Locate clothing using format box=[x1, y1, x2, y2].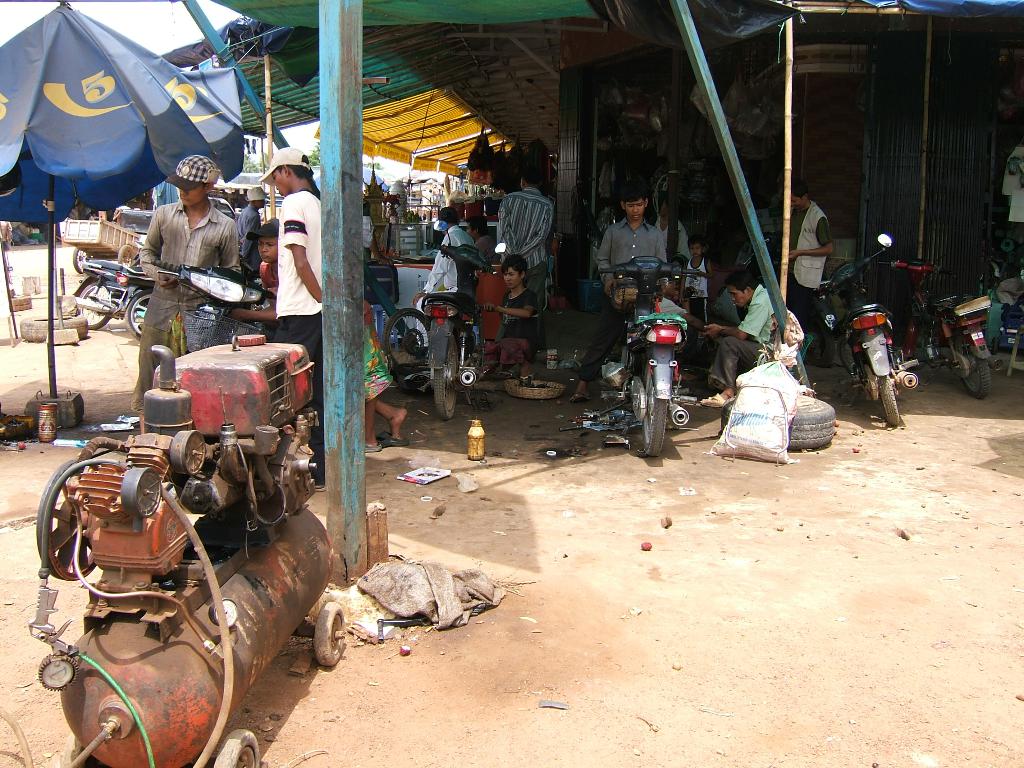
box=[578, 213, 671, 384].
